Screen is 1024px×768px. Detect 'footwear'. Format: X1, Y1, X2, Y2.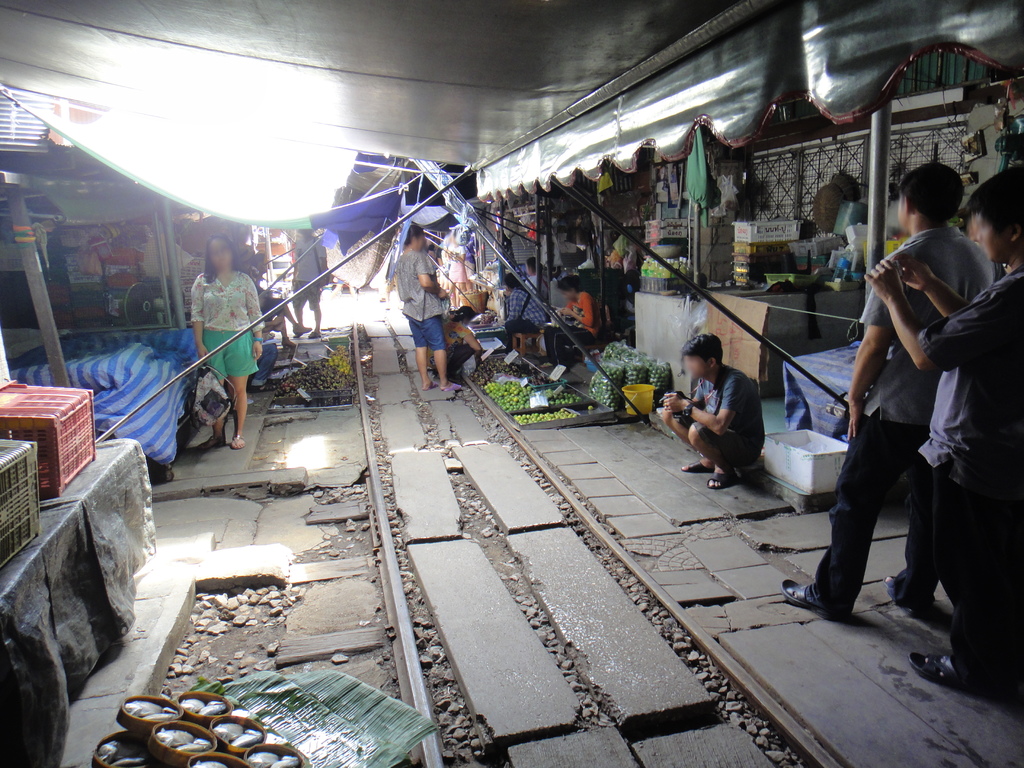
196, 434, 219, 450.
